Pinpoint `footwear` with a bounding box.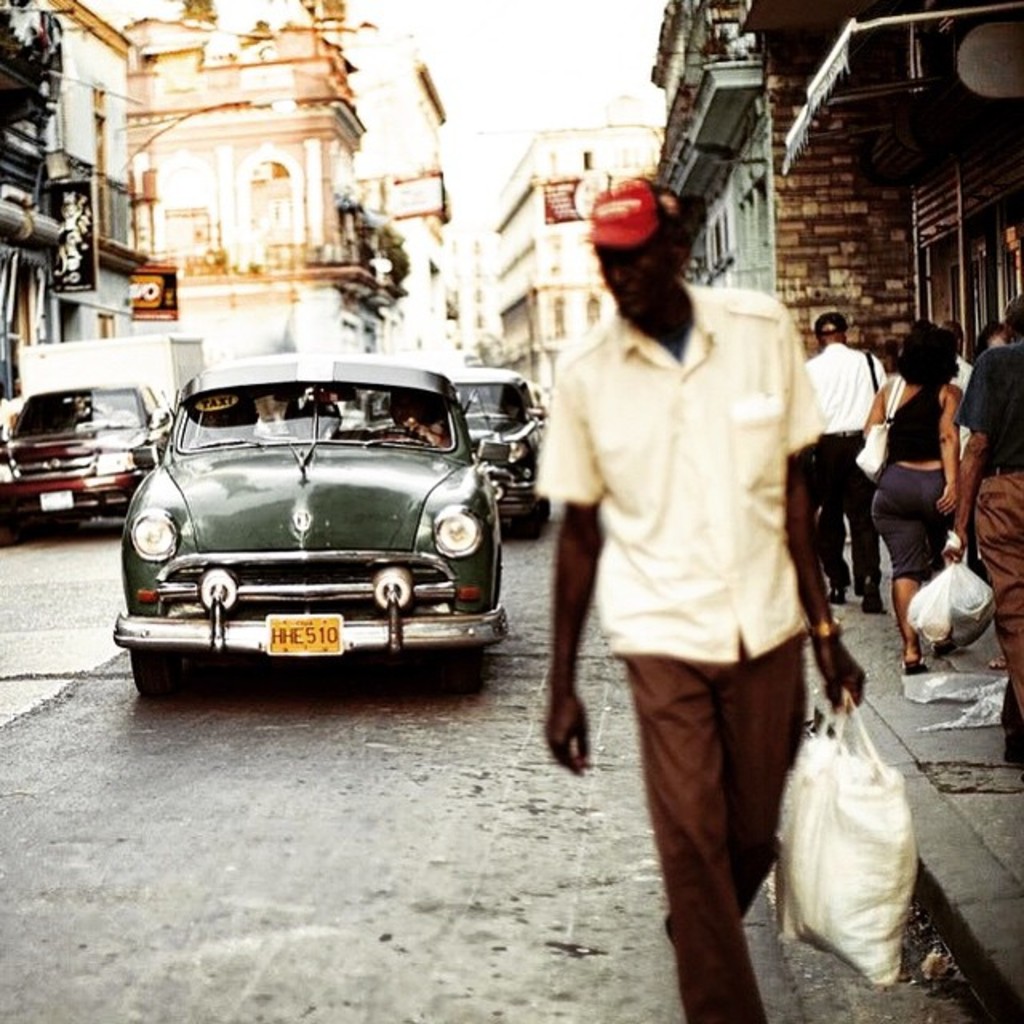
(992, 653, 1008, 670).
